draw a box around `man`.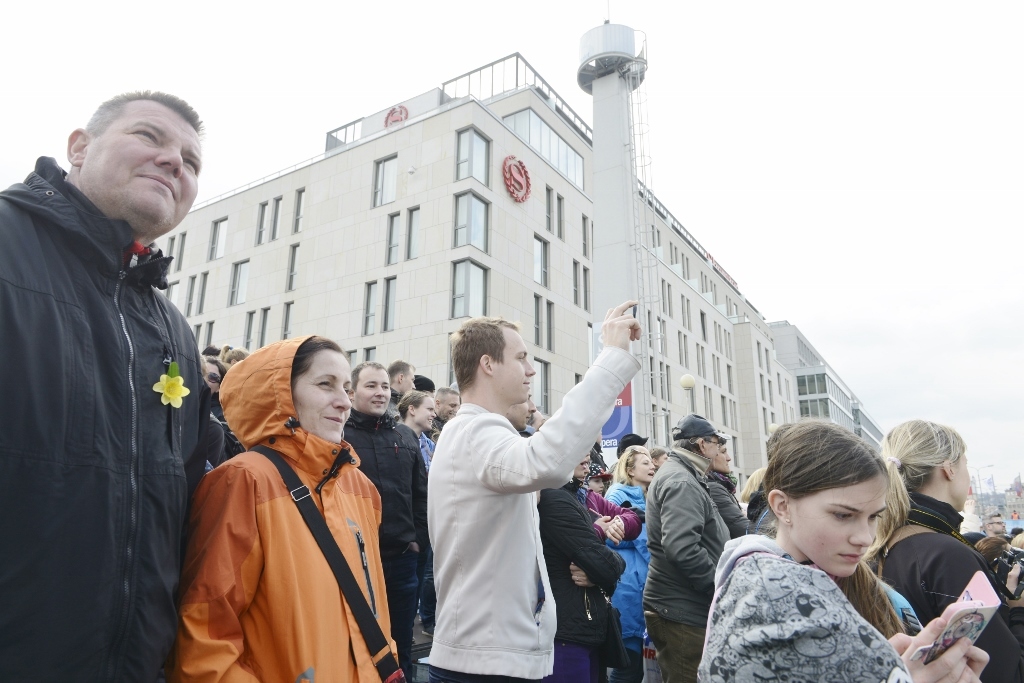
bbox(640, 432, 729, 682).
